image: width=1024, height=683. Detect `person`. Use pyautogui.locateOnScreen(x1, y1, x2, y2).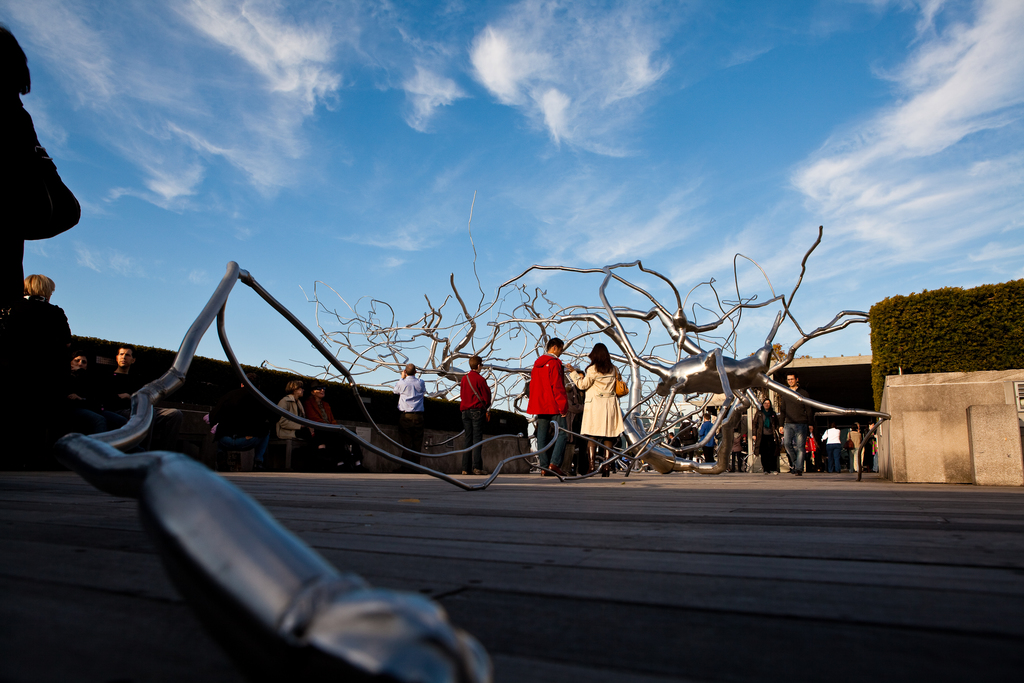
pyautogui.locateOnScreen(564, 368, 610, 488).
